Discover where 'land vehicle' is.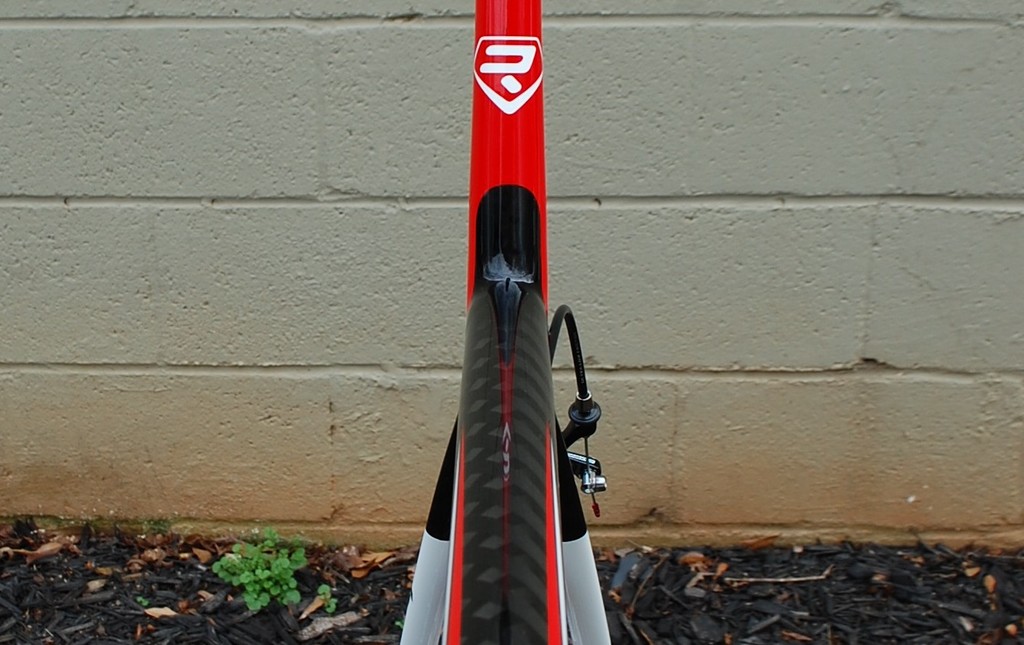
Discovered at BBox(409, 44, 632, 636).
